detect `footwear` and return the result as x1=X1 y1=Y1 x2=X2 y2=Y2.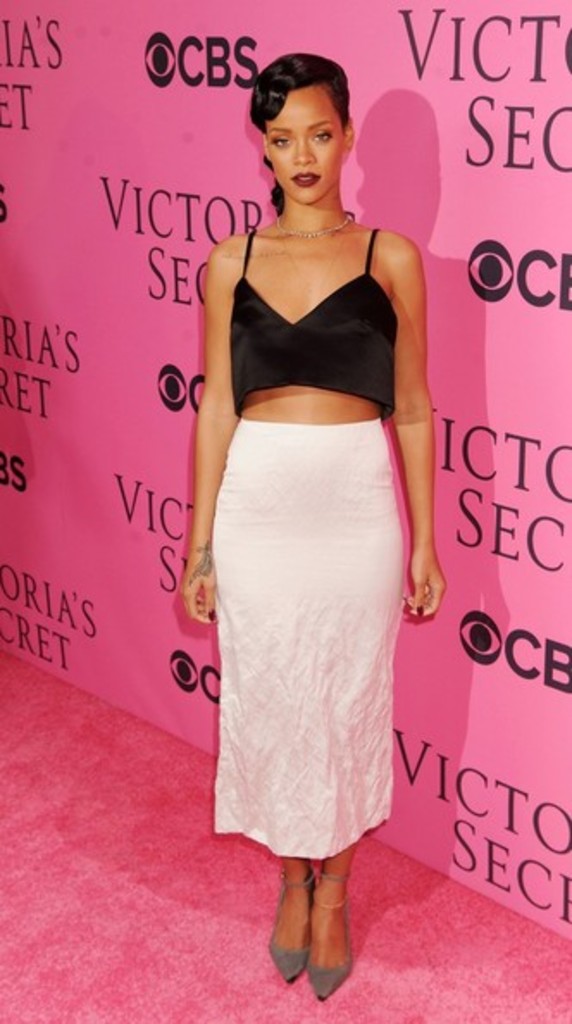
x1=264 y1=865 x2=312 y2=986.
